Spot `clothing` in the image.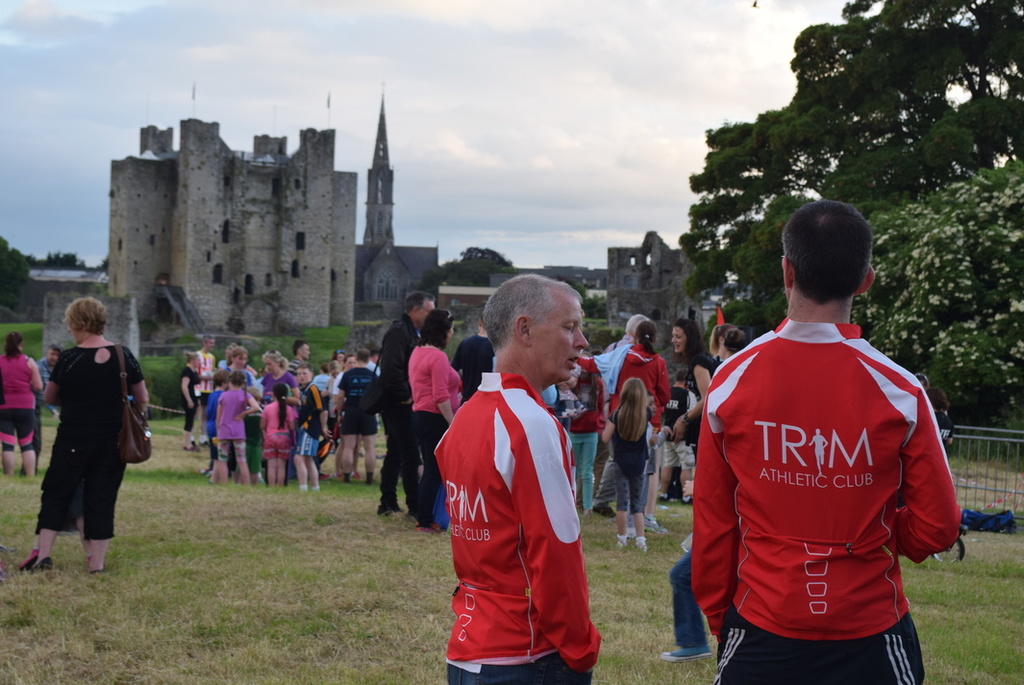
`clothing` found at region(658, 351, 712, 467).
